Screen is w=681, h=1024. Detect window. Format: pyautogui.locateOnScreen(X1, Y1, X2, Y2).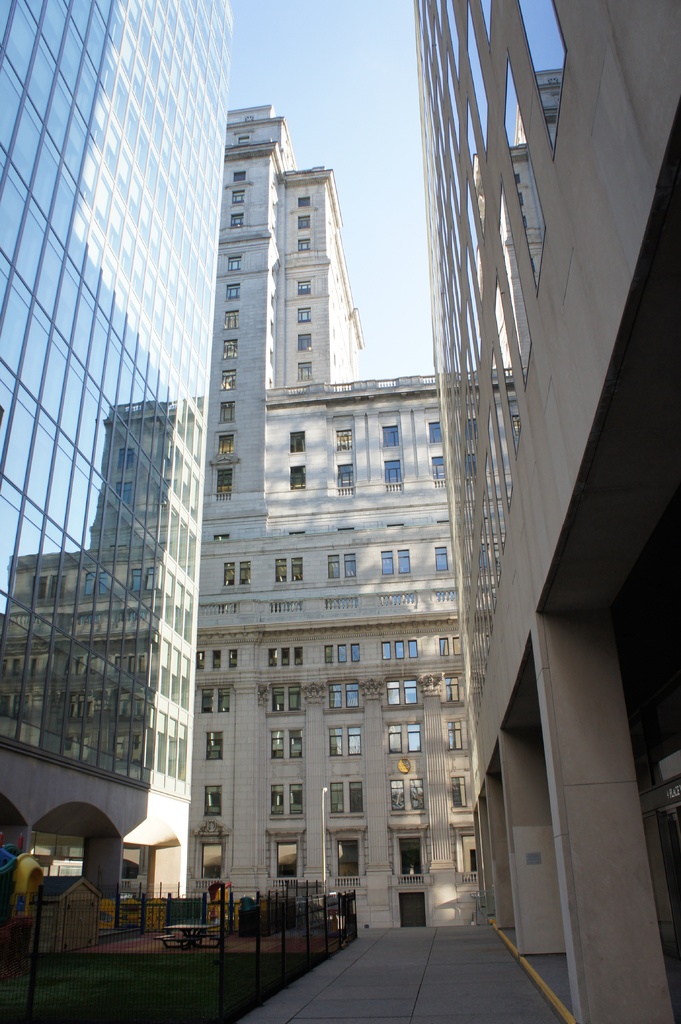
pyautogui.locateOnScreen(380, 426, 397, 449).
